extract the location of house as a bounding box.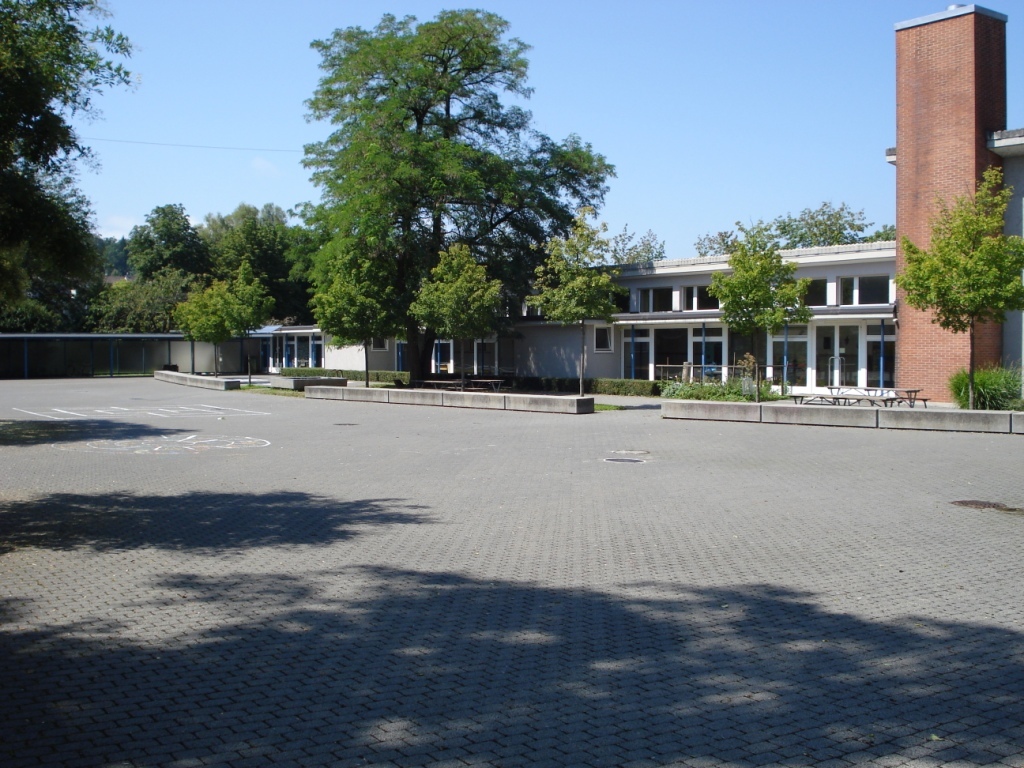
detection(259, 190, 1023, 401).
